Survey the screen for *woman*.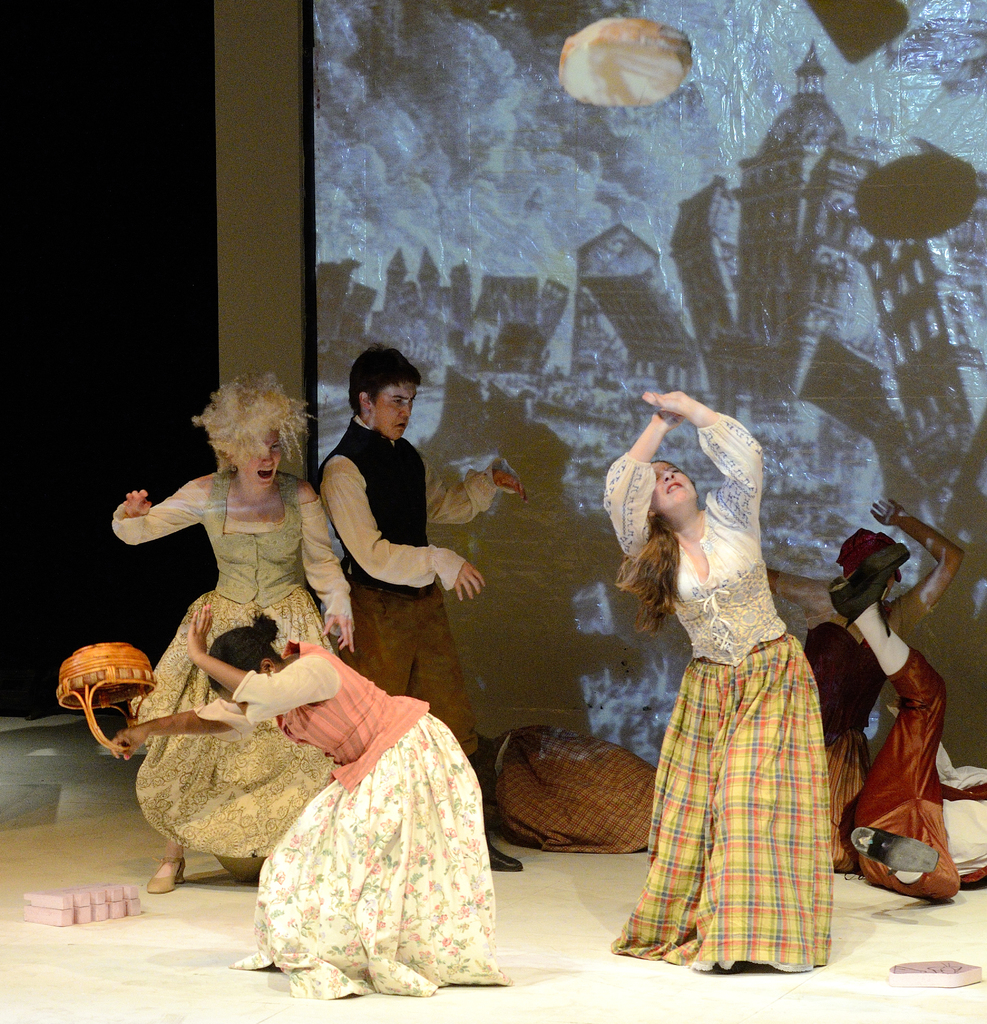
Survey found: (x1=619, y1=372, x2=863, y2=975).
